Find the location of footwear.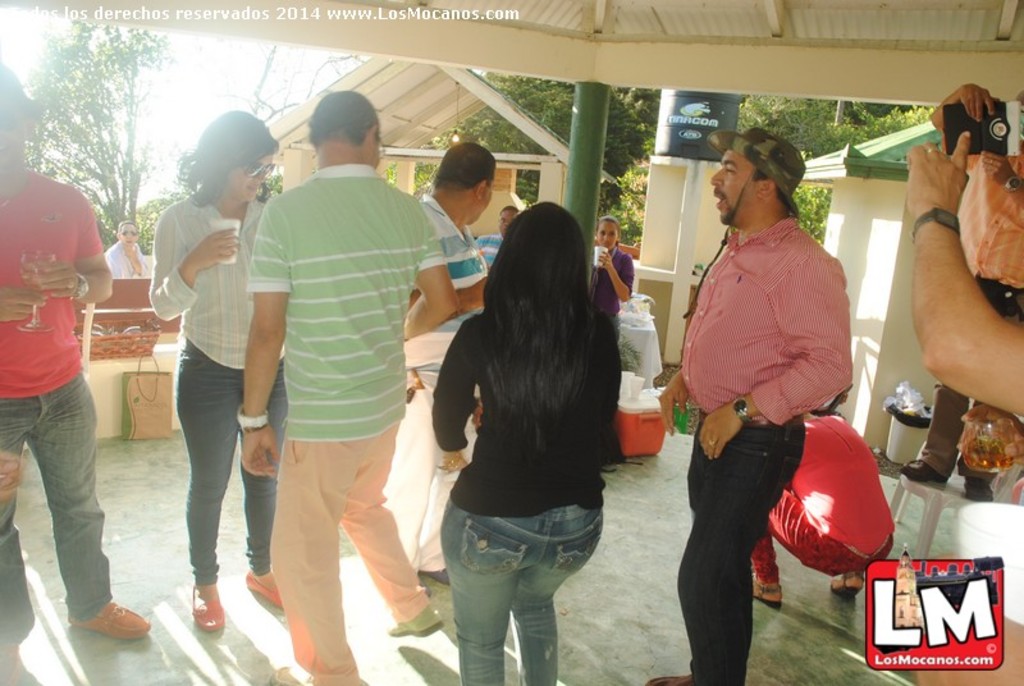
Location: select_region(265, 664, 319, 685).
